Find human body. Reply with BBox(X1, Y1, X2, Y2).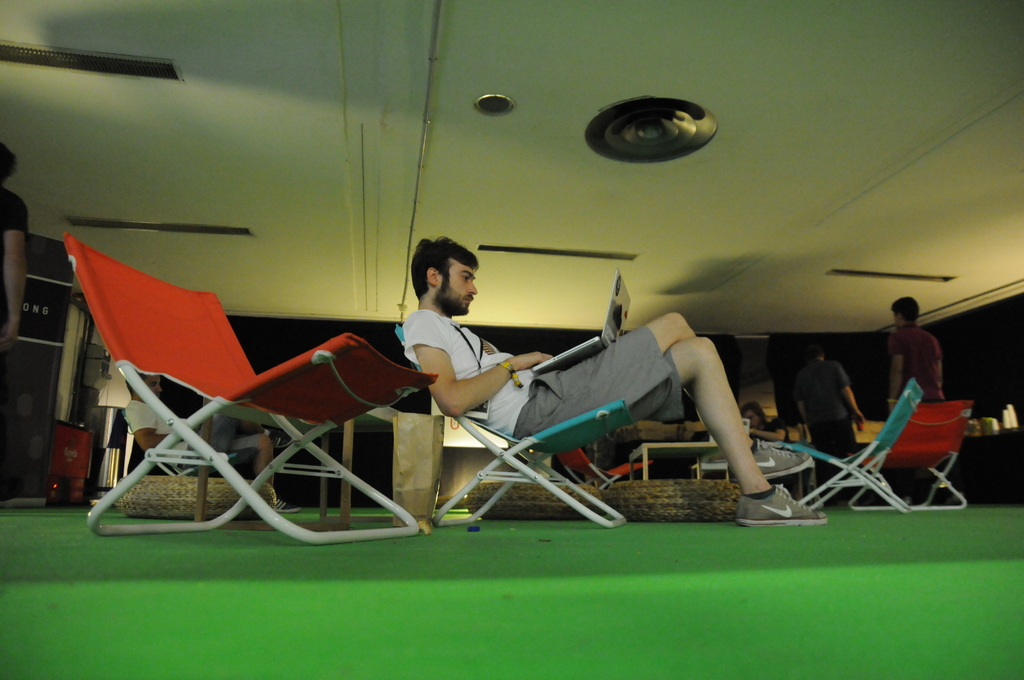
BBox(401, 238, 826, 528).
